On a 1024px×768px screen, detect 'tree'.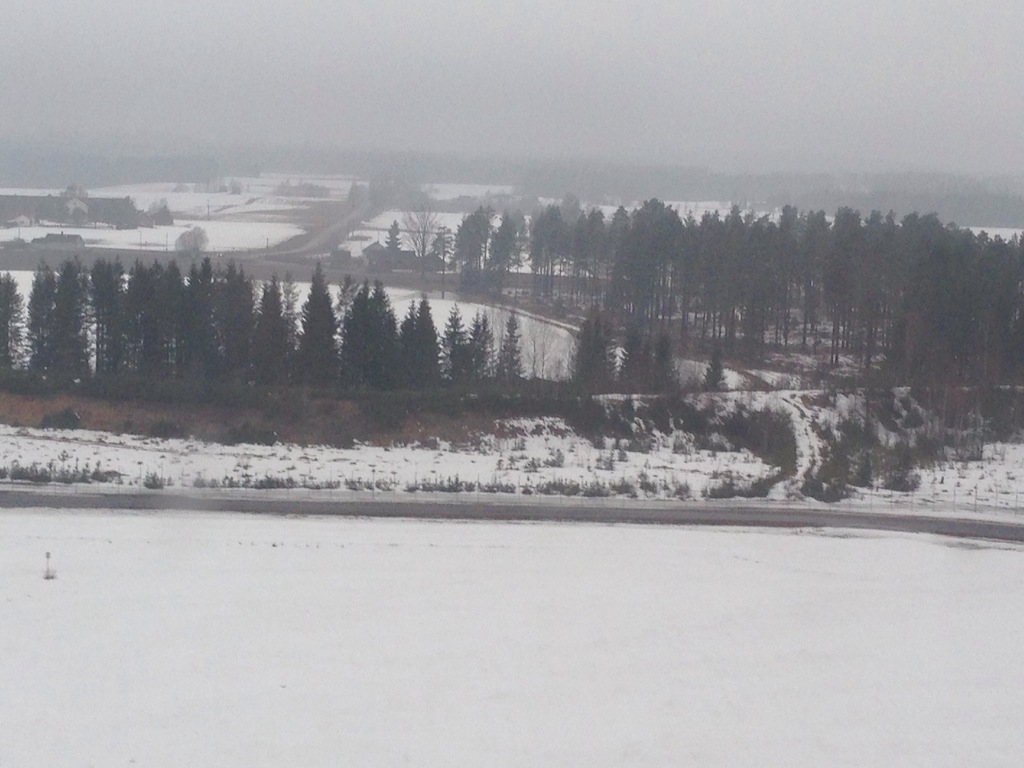
rect(572, 316, 621, 399).
